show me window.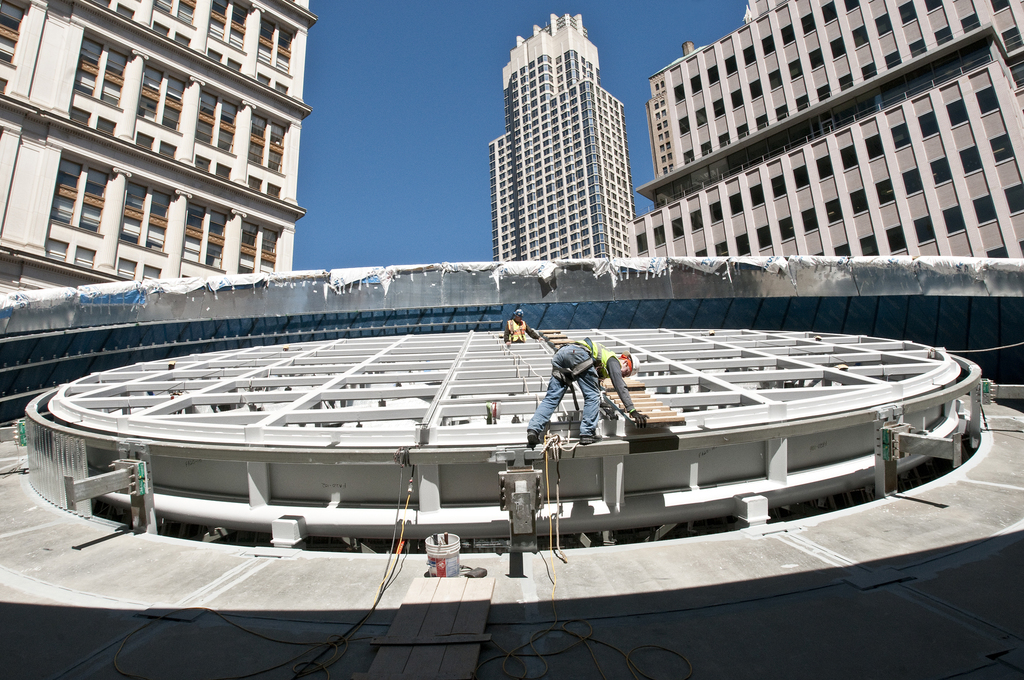
window is here: box(40, 158, 113, 271).
